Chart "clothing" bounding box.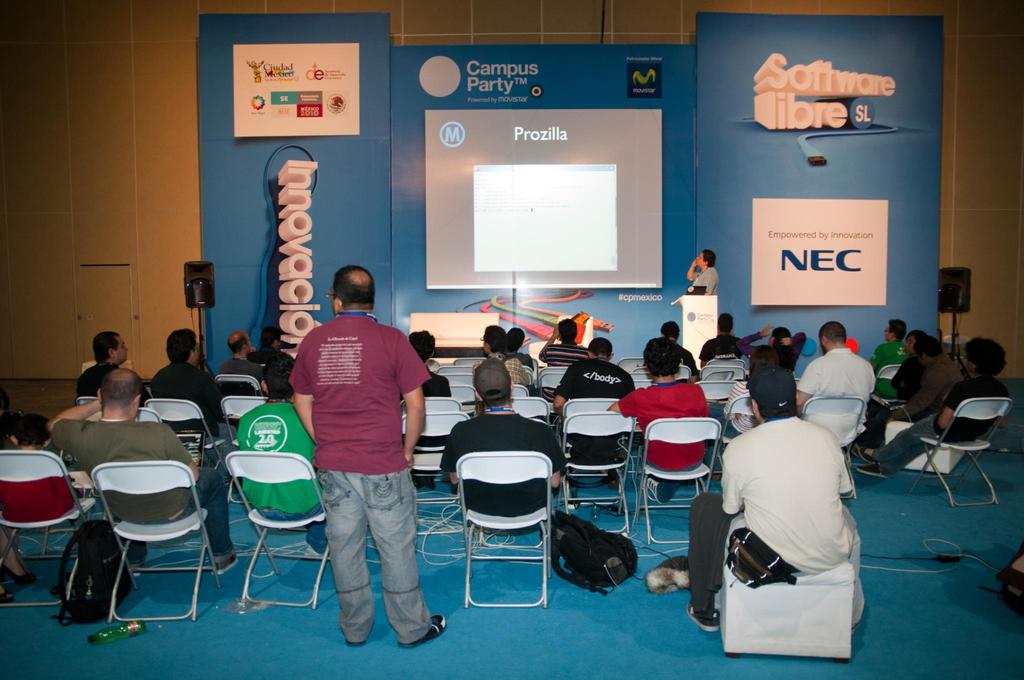
Charted: <box>152,358,223,444</box>.
